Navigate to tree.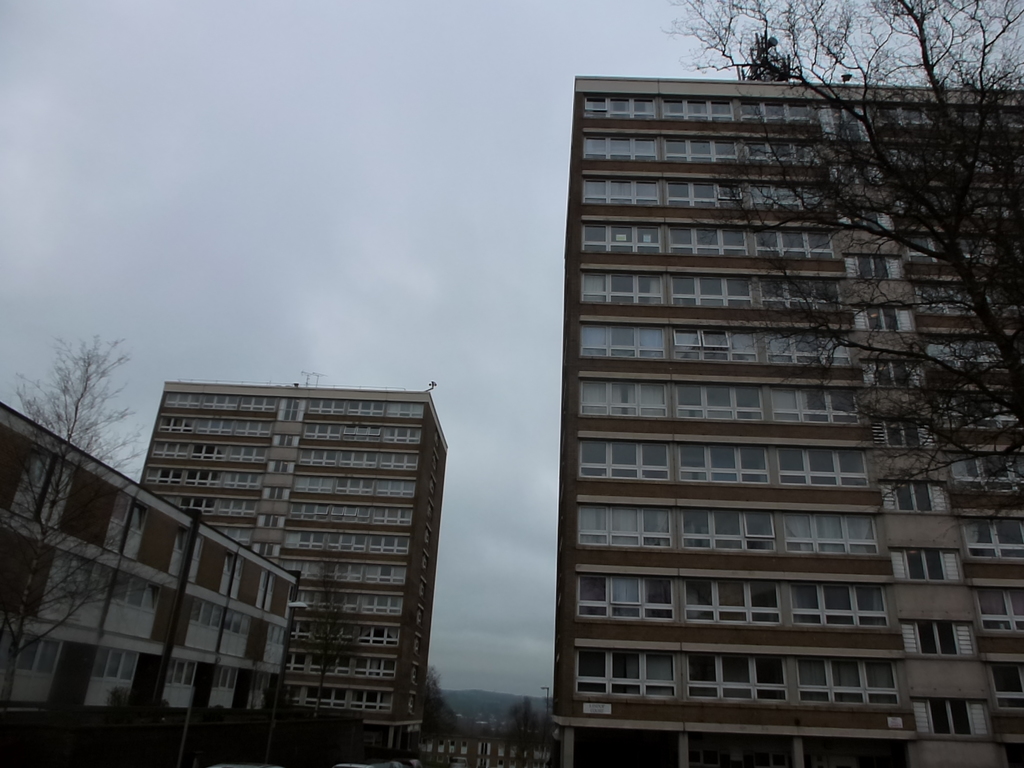
Navigation target: bbox=(680, 0, 1023, 516).
